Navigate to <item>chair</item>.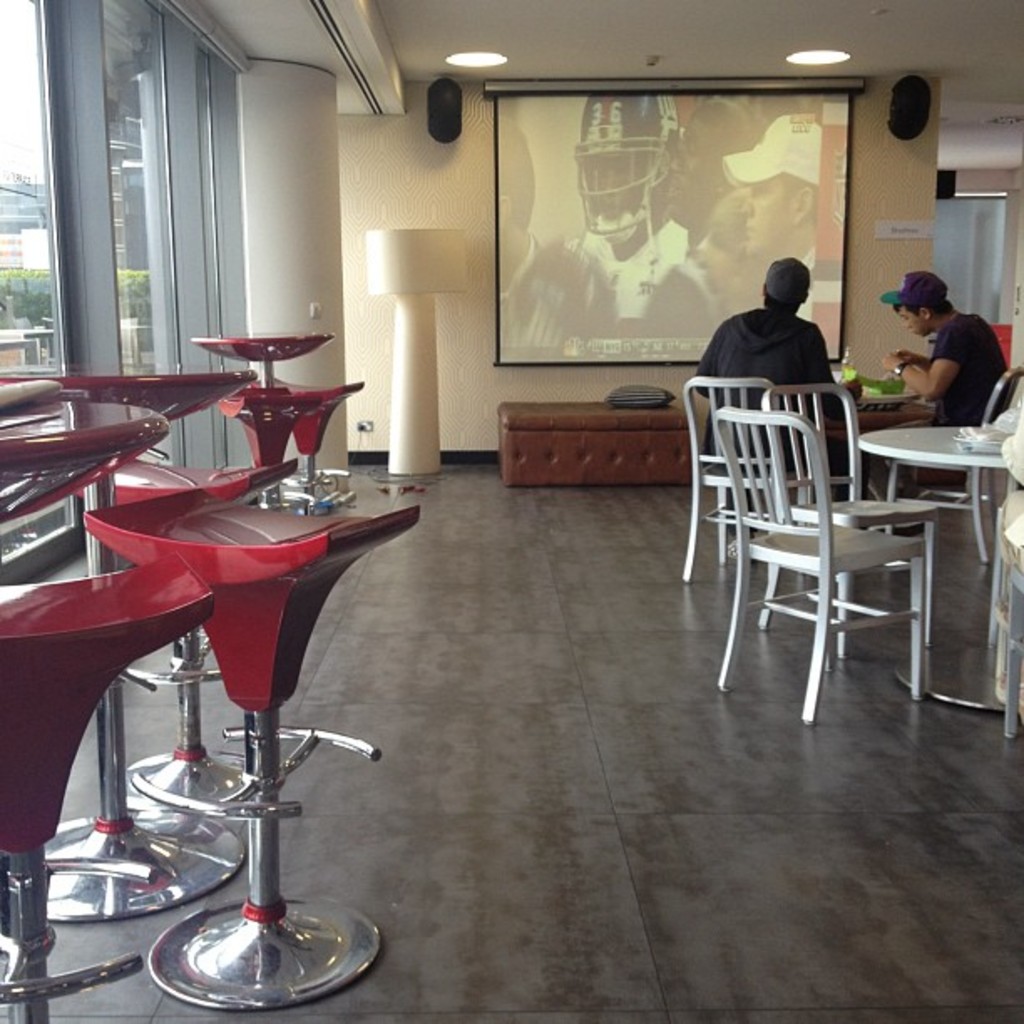
Navigation target: (0, 547, 214, 1022).
